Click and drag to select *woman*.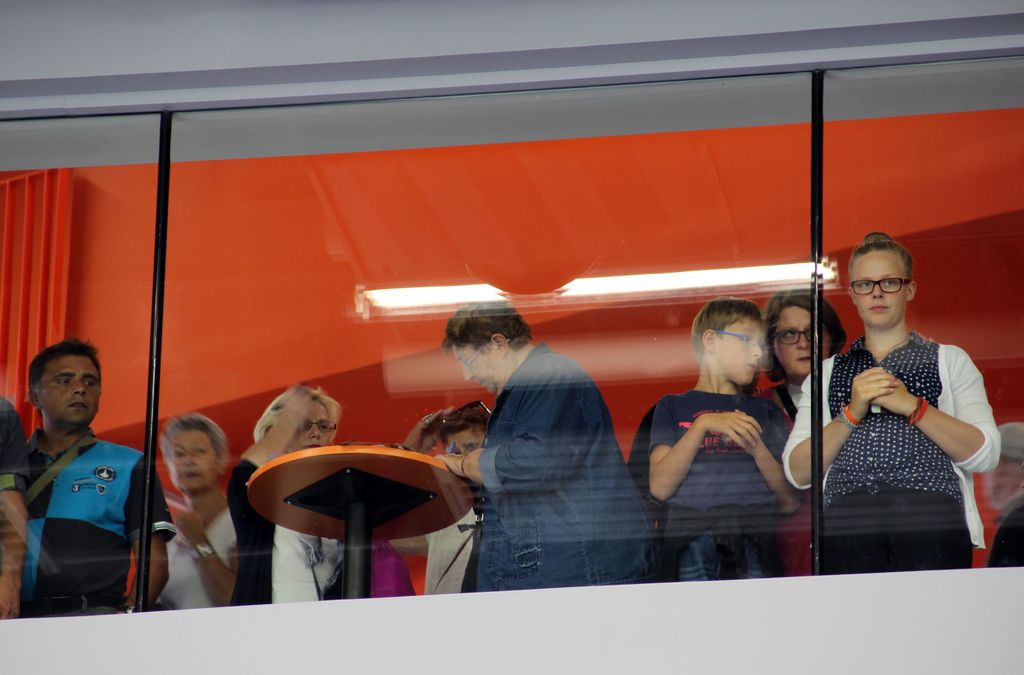
Selection: bbox=[225, 387, 351, 603].
